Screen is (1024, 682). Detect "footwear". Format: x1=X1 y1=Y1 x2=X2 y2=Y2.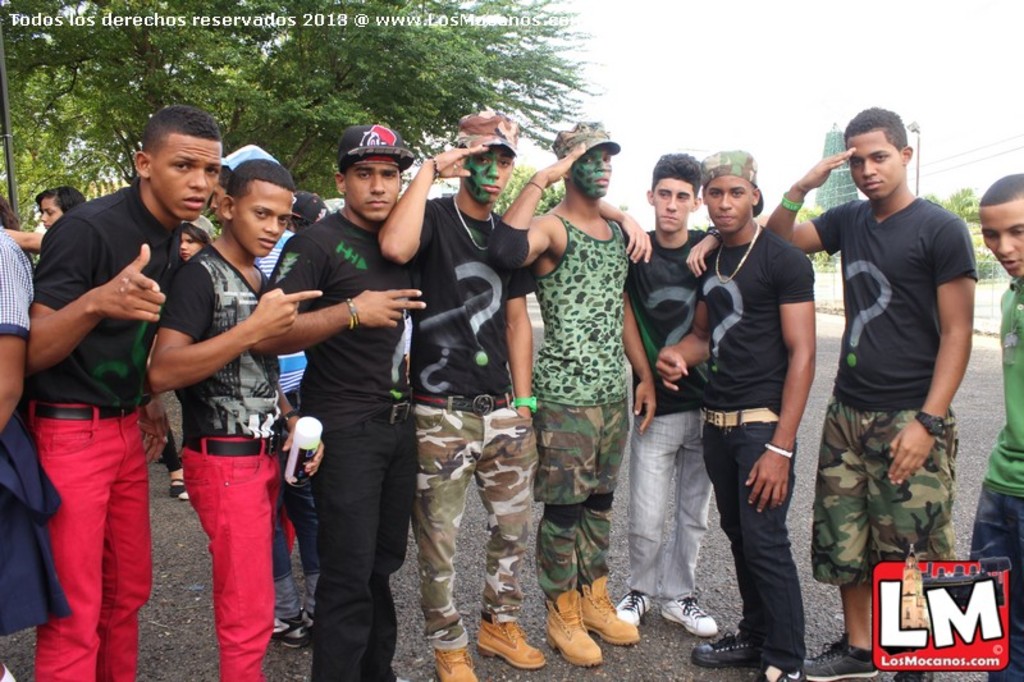
x1=759 y1=668 x2=806 y2=681.
